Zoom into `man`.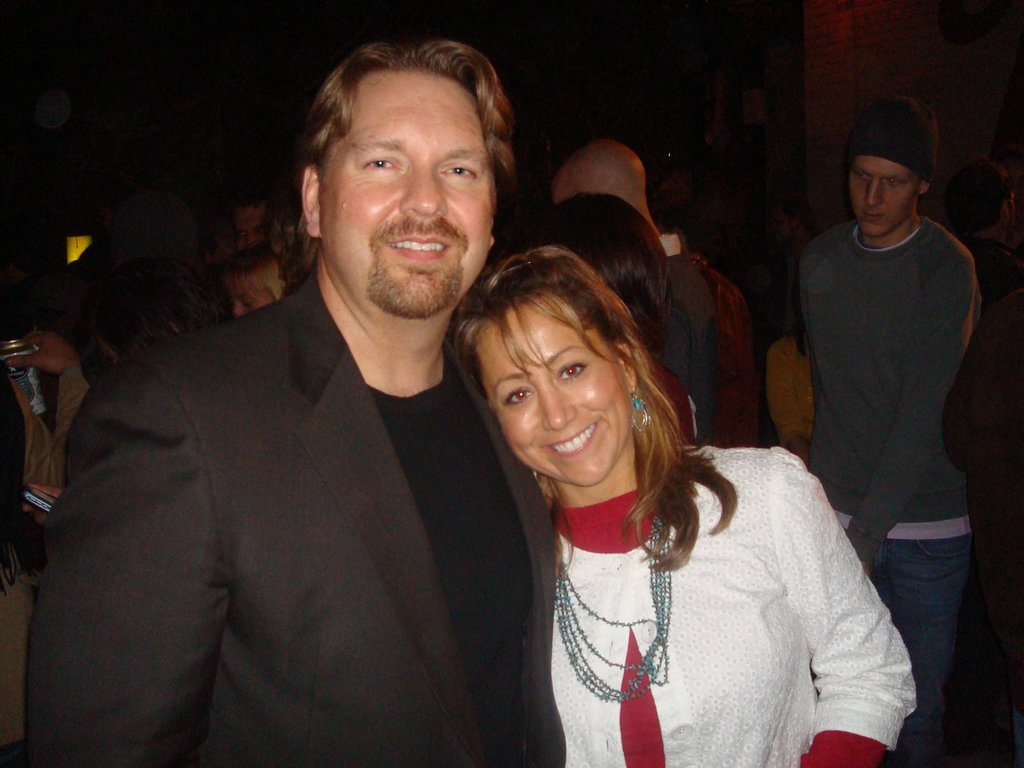
Zoom target: <box>47,51,579,764</box>.
